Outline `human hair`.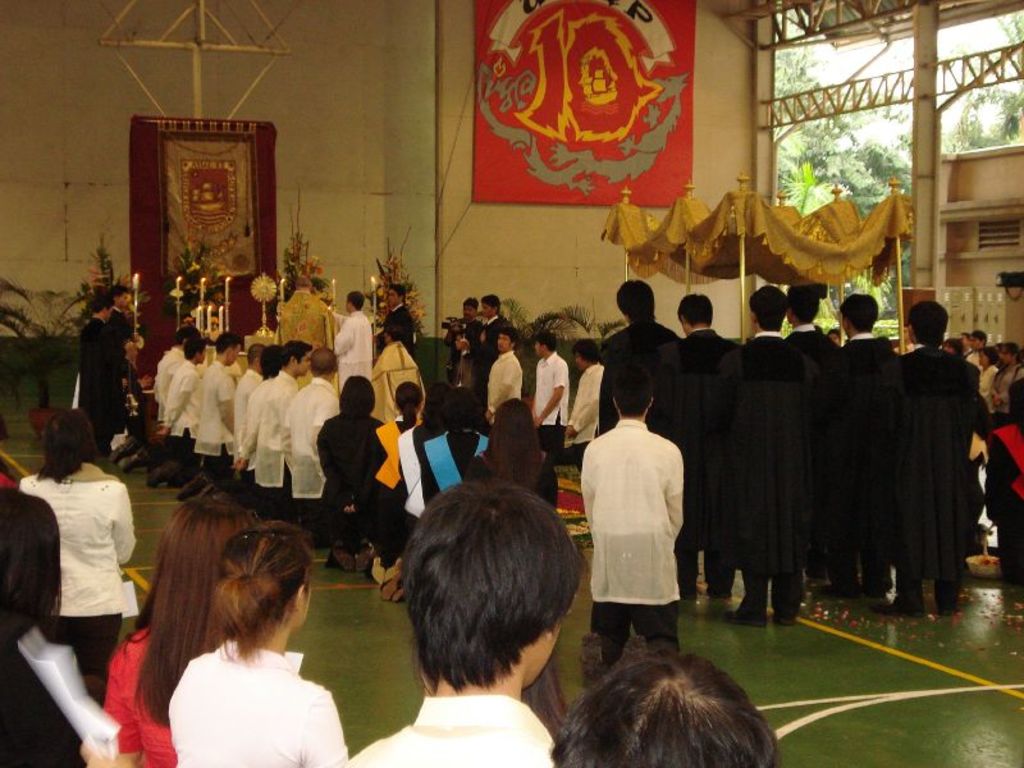
Outline: <bbox>676, 293, 712, 328</bbox>.
